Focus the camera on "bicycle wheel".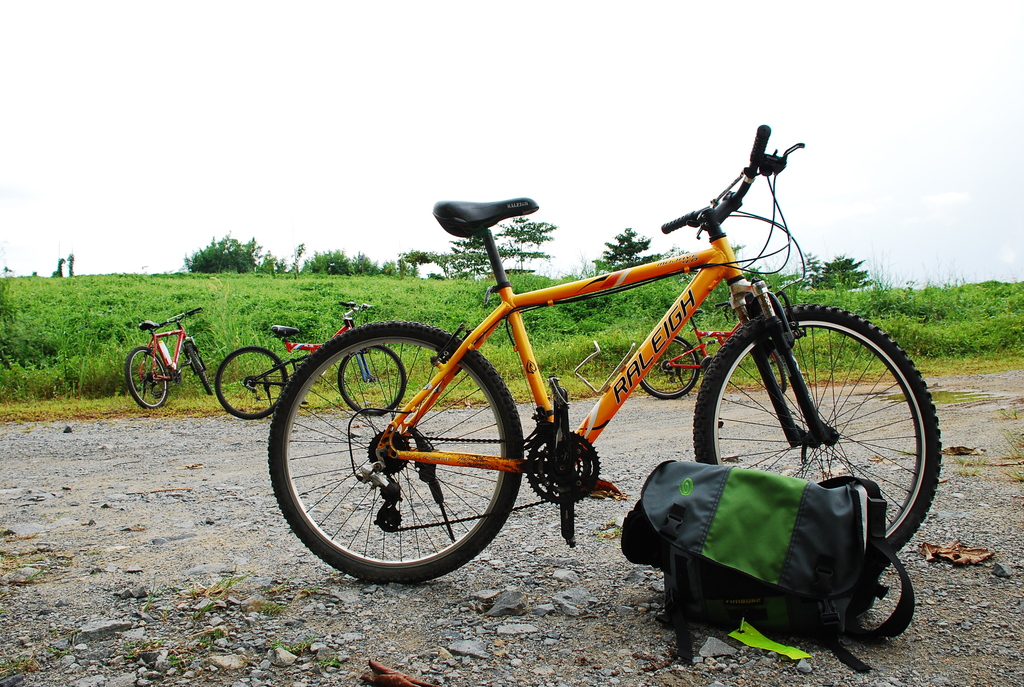
Focus region: 765:347:791:396.
